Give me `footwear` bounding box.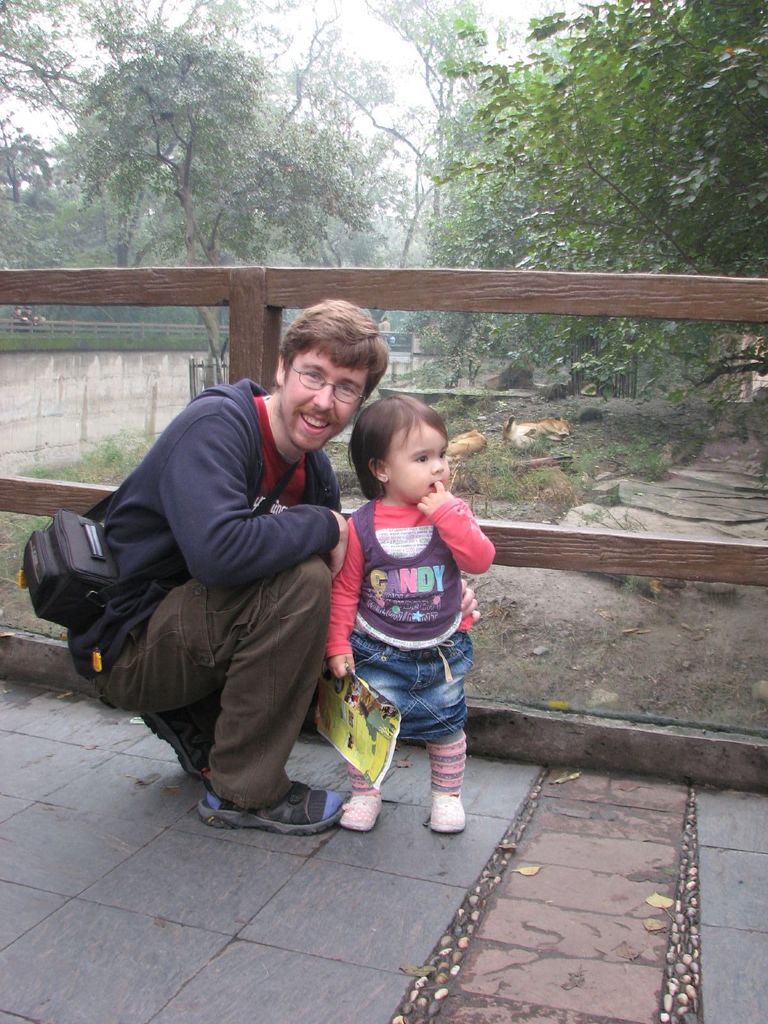
bbox=(342, 796, 386, 830).
